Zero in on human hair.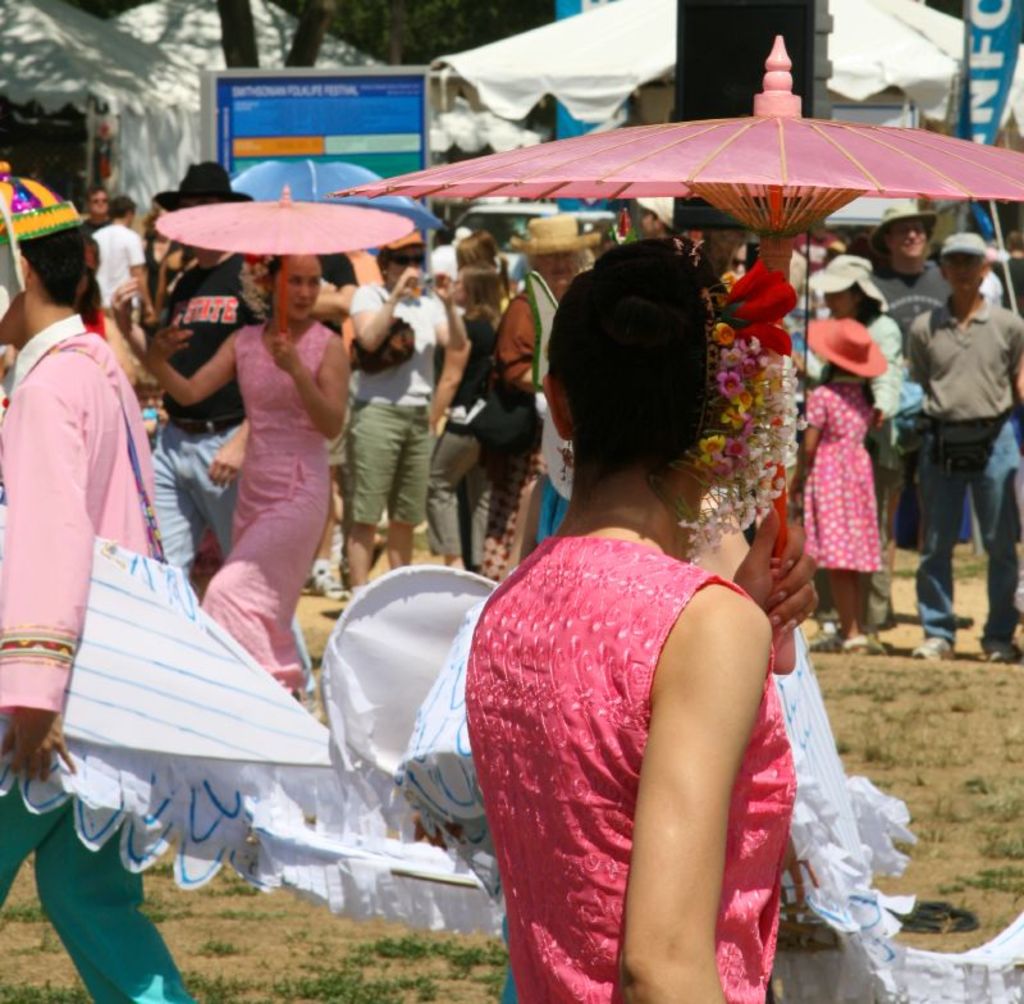
Zeroed in: left=141, top=201, right=157, bottom=242.
